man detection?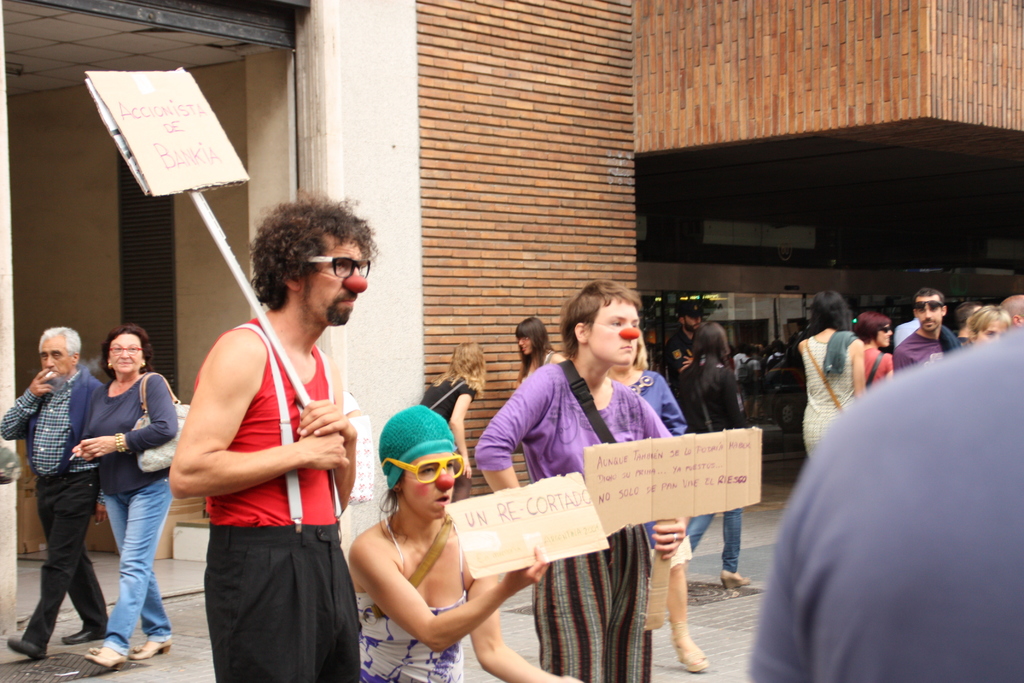
bbox(1, 325, 108, 659)
